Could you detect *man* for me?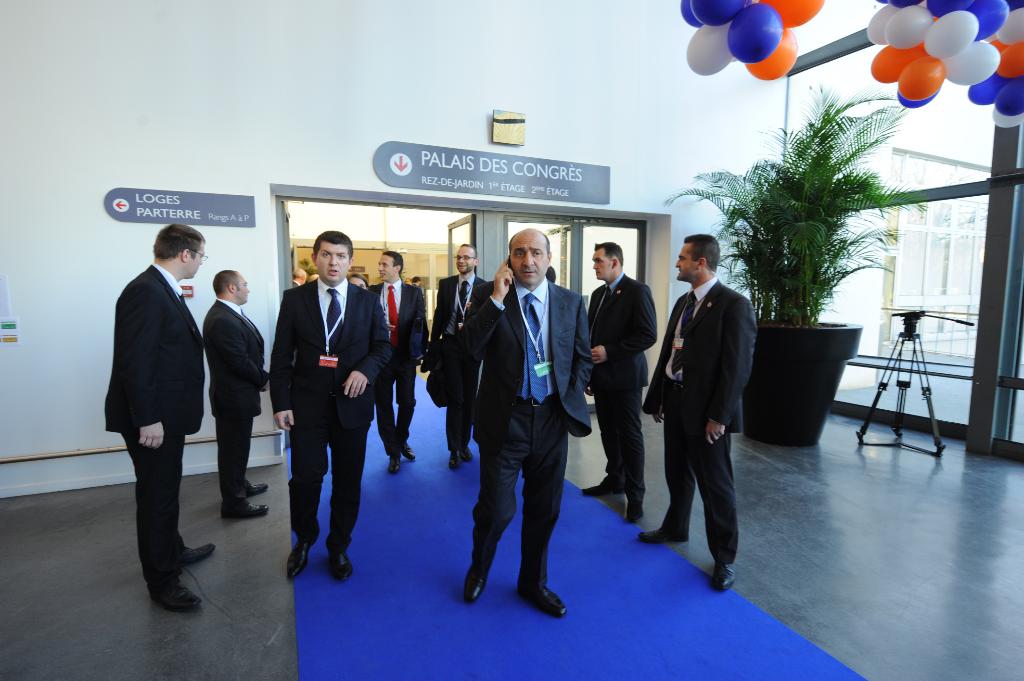
Detection result: pyautogui.locateOnScreen(95, 196, 221, 604).
